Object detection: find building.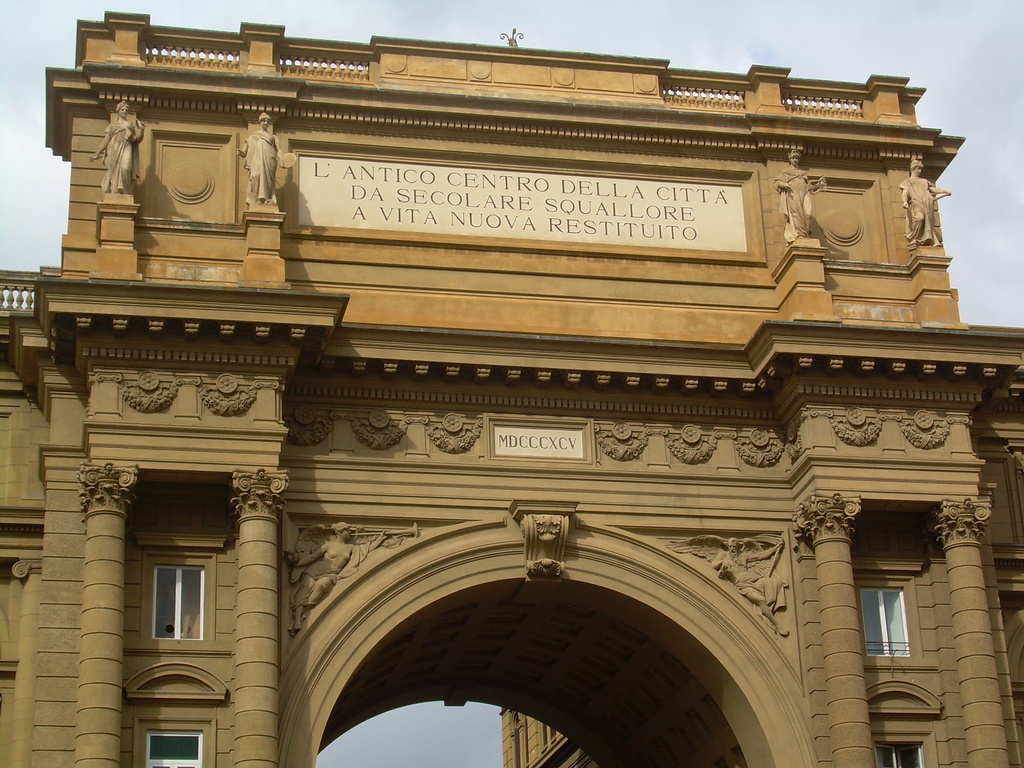
box=[504, 708, 604, 767].
